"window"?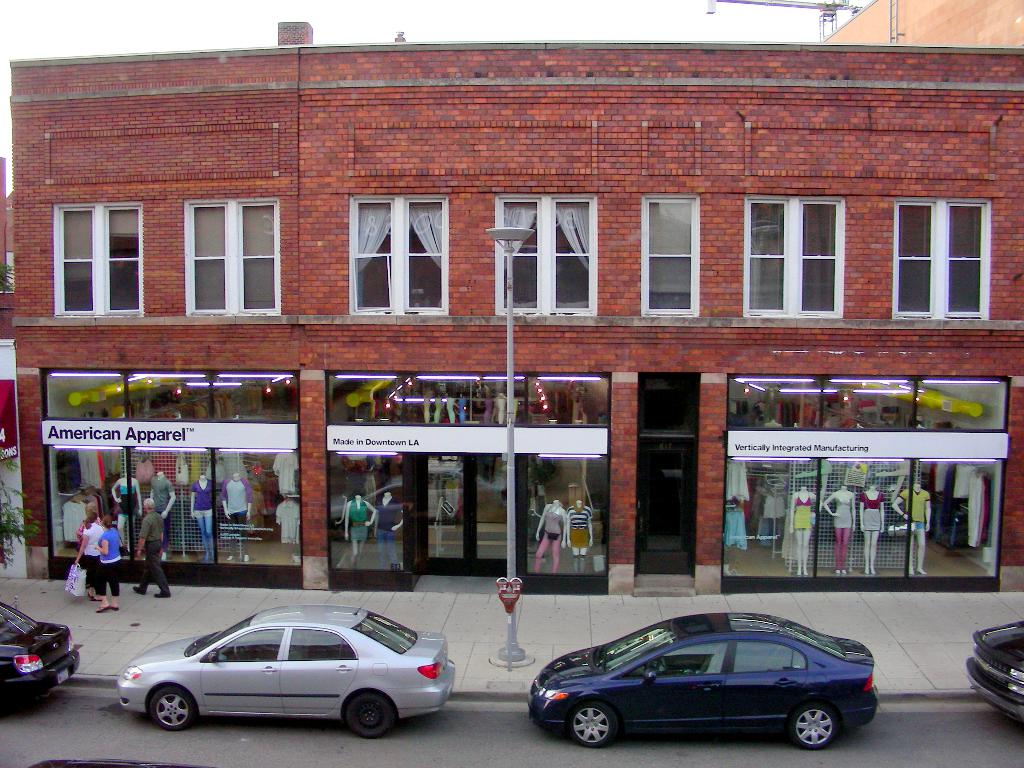
box=[54, 202, 141, 312]
